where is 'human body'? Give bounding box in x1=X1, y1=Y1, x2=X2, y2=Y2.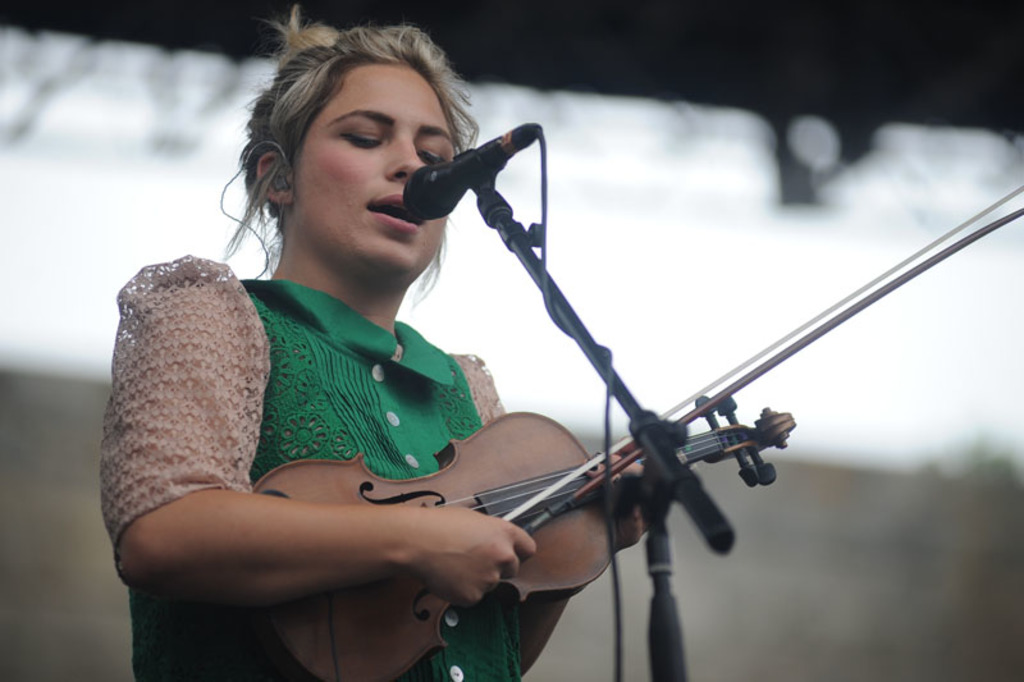
x1=134, y1=65, x2=540, y2=644.
